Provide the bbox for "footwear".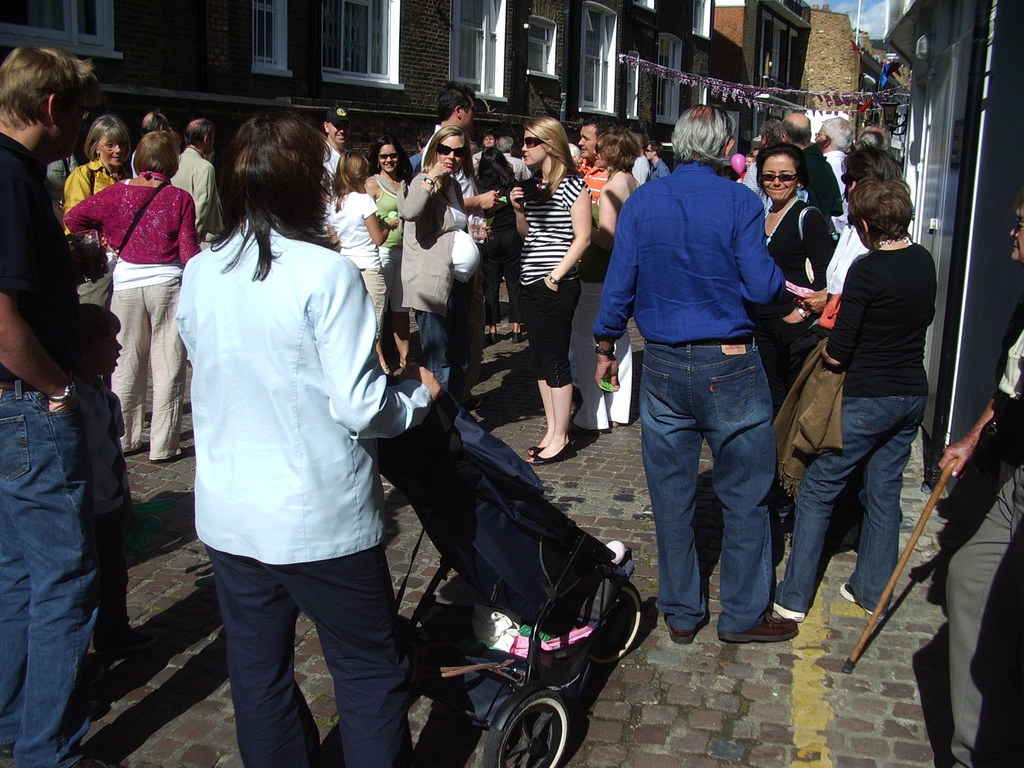
left=104, top=624, right=152, bottom=648.
